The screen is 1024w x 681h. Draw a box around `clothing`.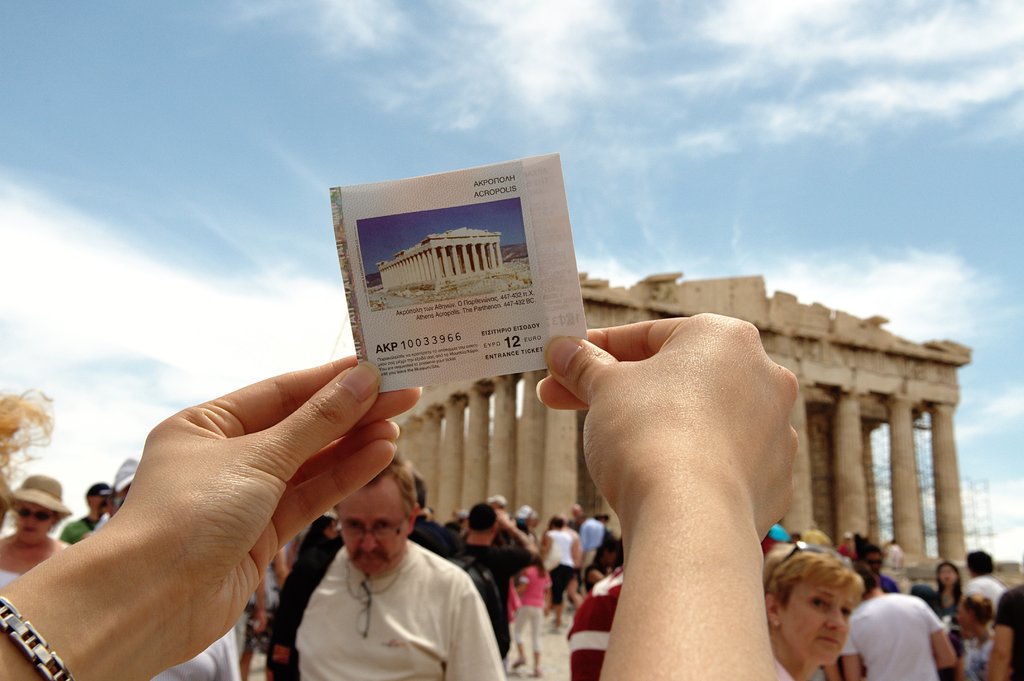
bbox=[292, 536, 509, 673].
